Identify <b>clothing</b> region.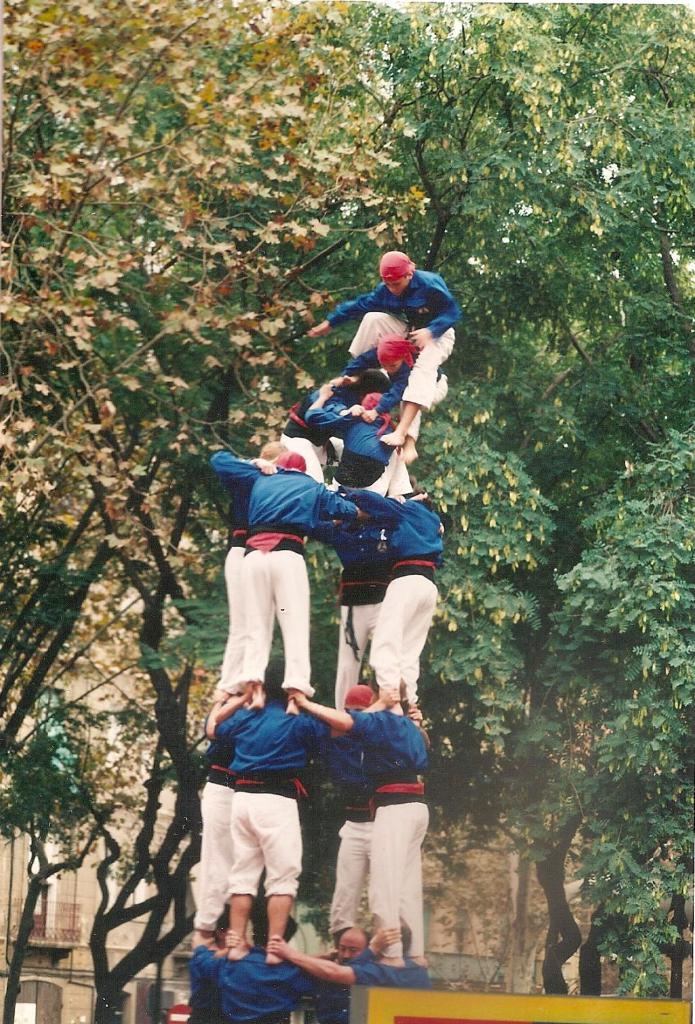
Region: {"left": 185, "top": 941, "right": 227, "bottom": 1023}.
